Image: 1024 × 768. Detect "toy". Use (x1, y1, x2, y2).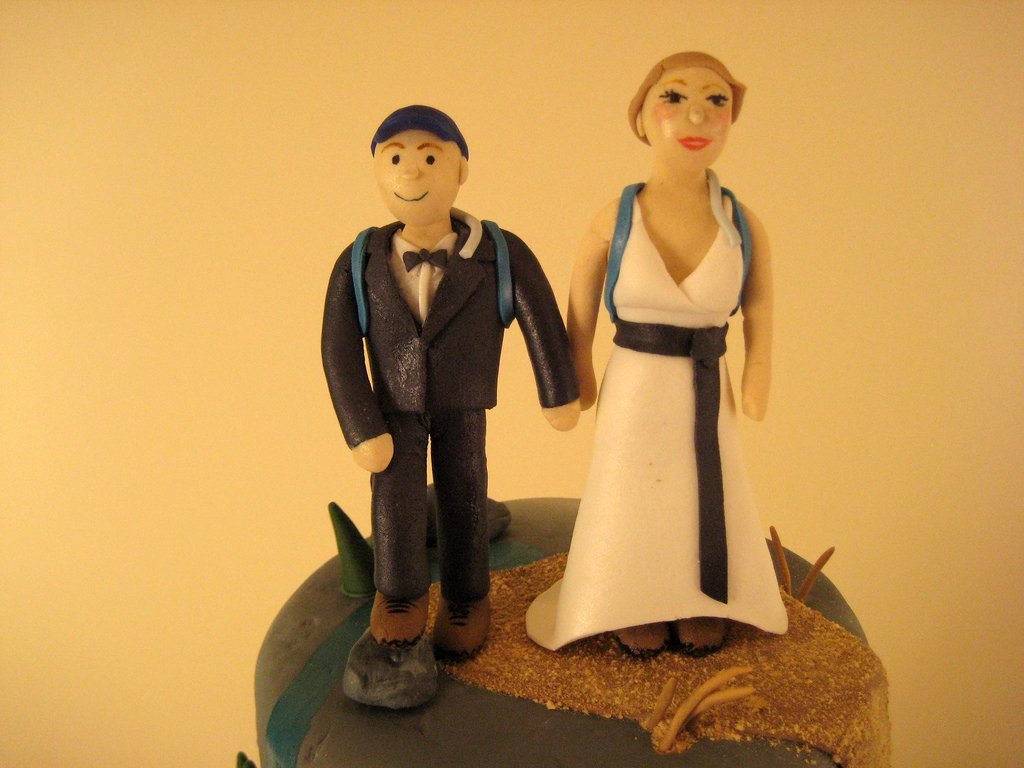
(525, 51, 792, 660).
